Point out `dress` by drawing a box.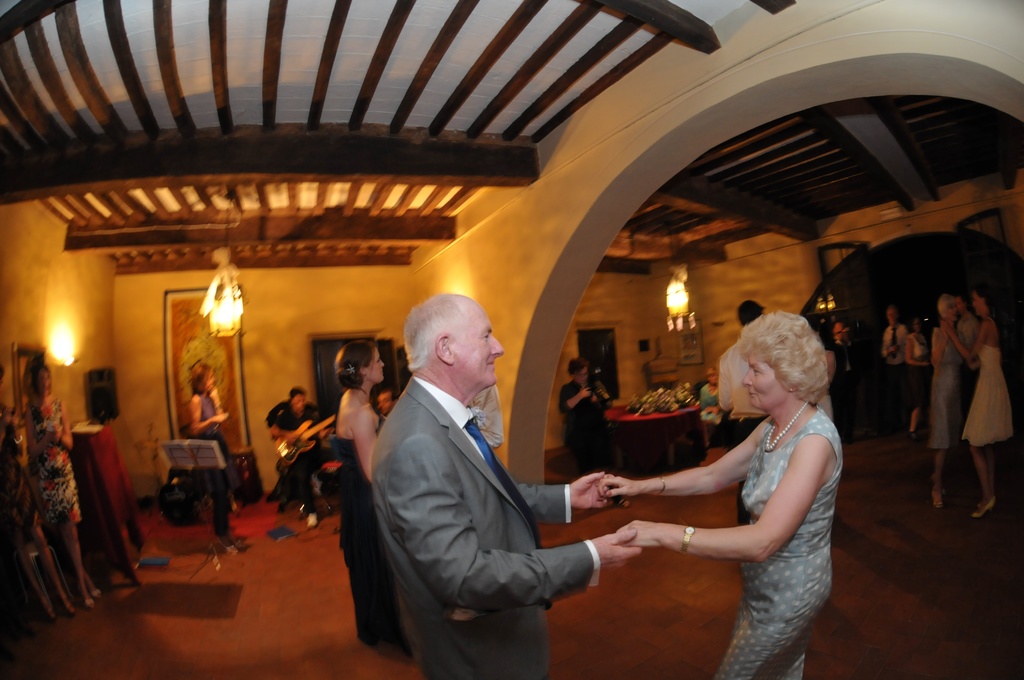
(30,403,79,530).
